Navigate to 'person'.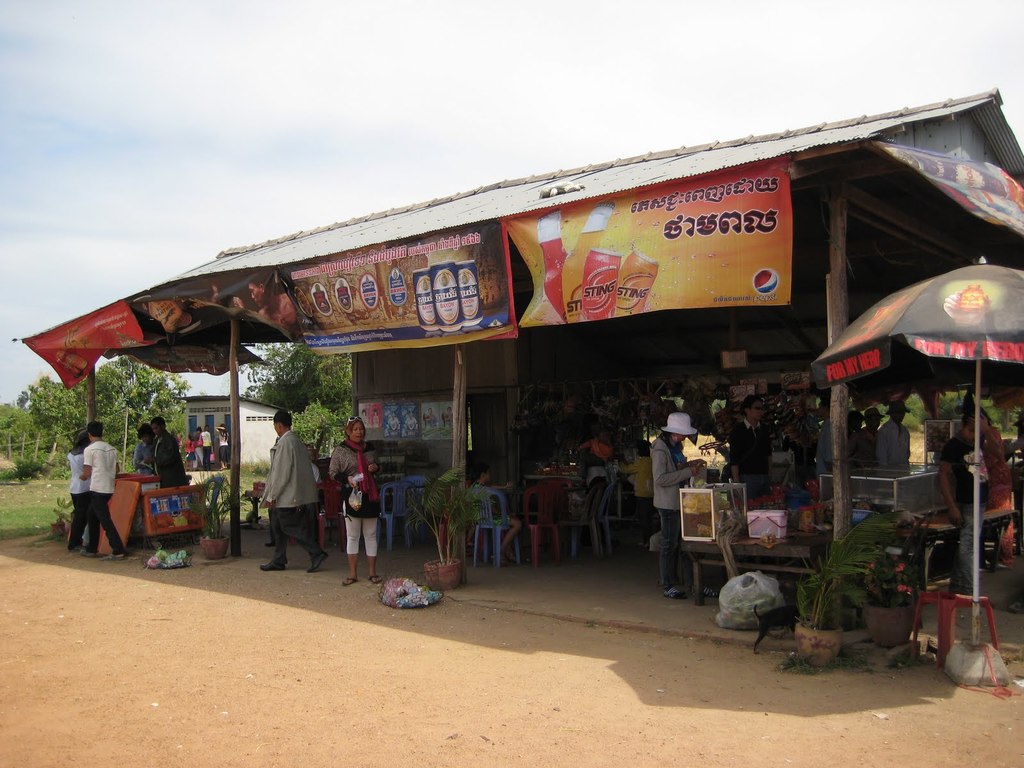
Navigation target: box(468, 469, 524, 559).
